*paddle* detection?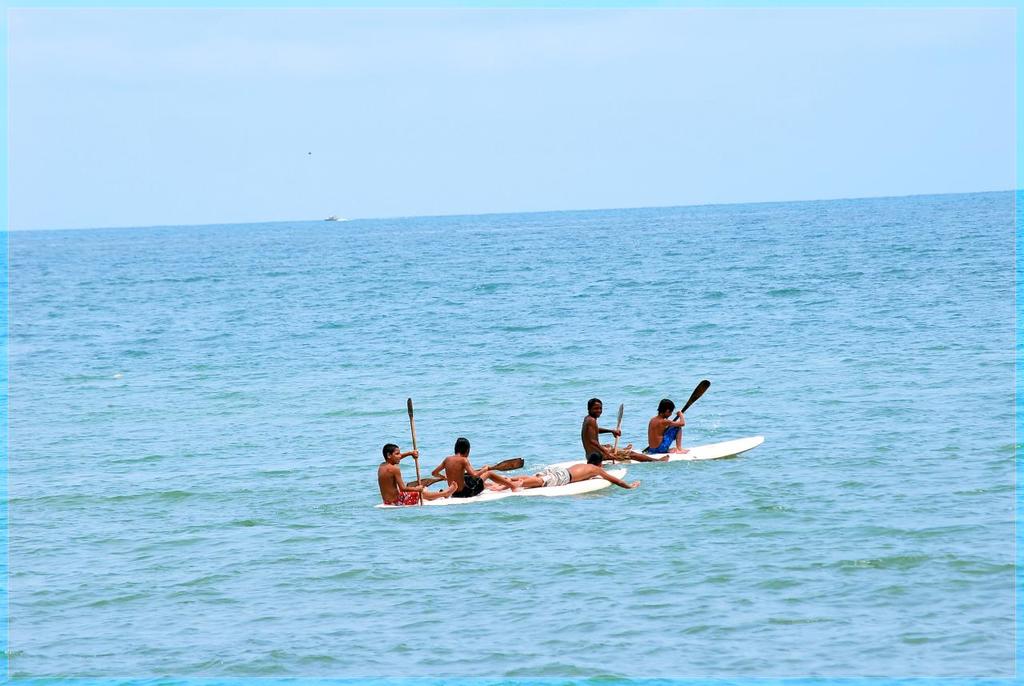
x1=672, y1=380, x2=715, y2=417
